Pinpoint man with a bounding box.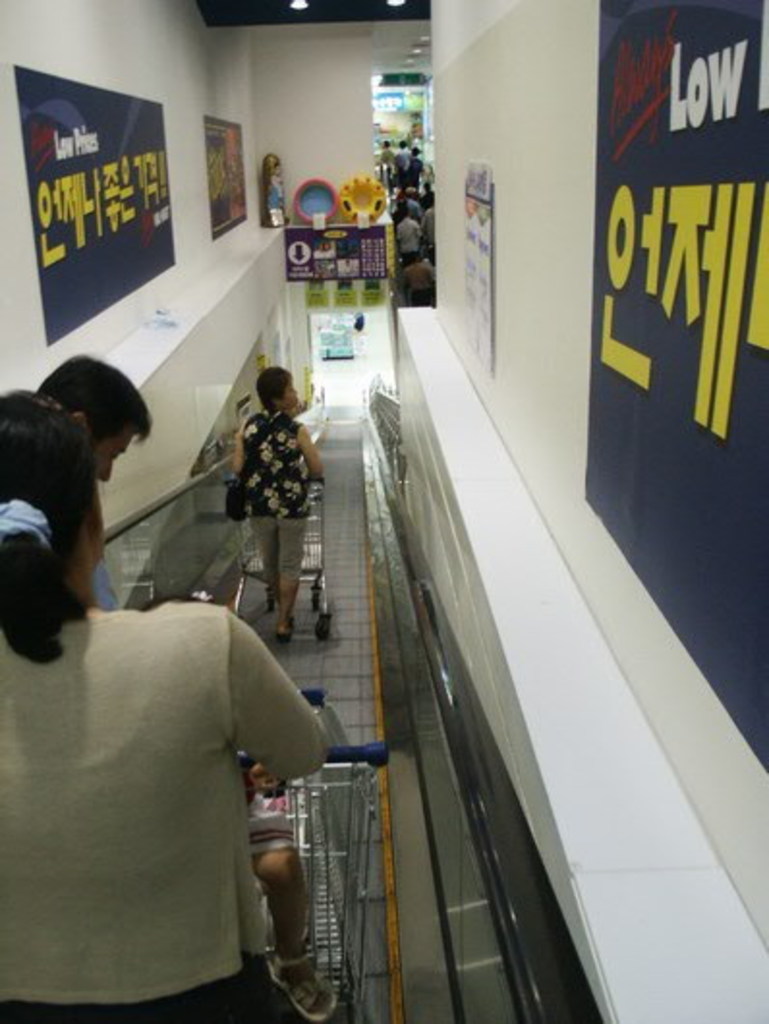
locate(41, 354, 149, 607).
